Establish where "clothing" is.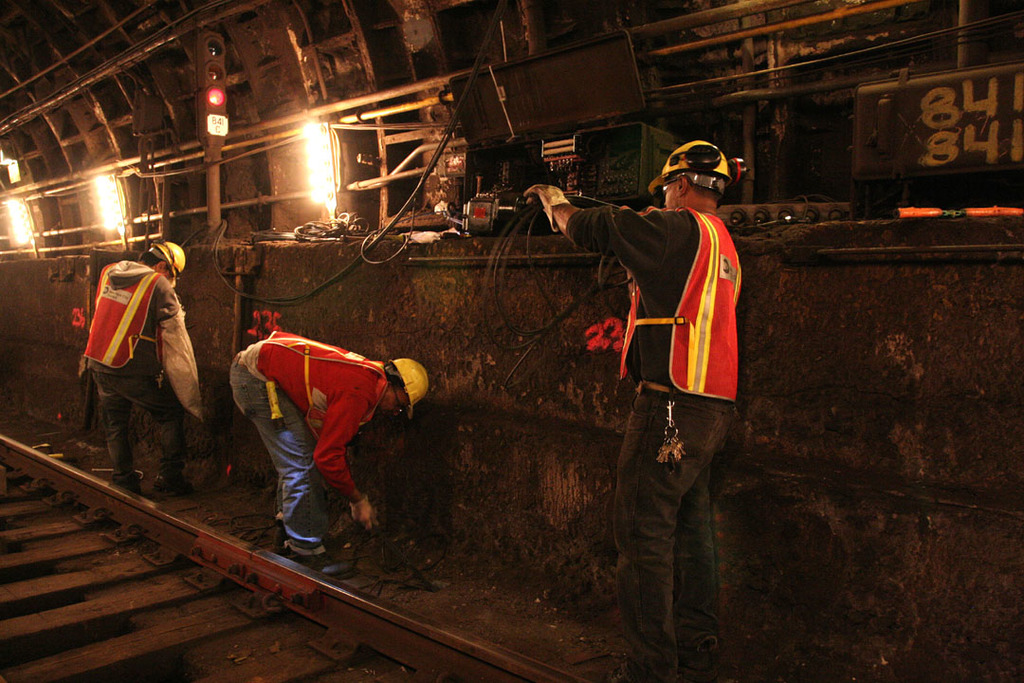
Established at <box>234,310,409,534</box>.
